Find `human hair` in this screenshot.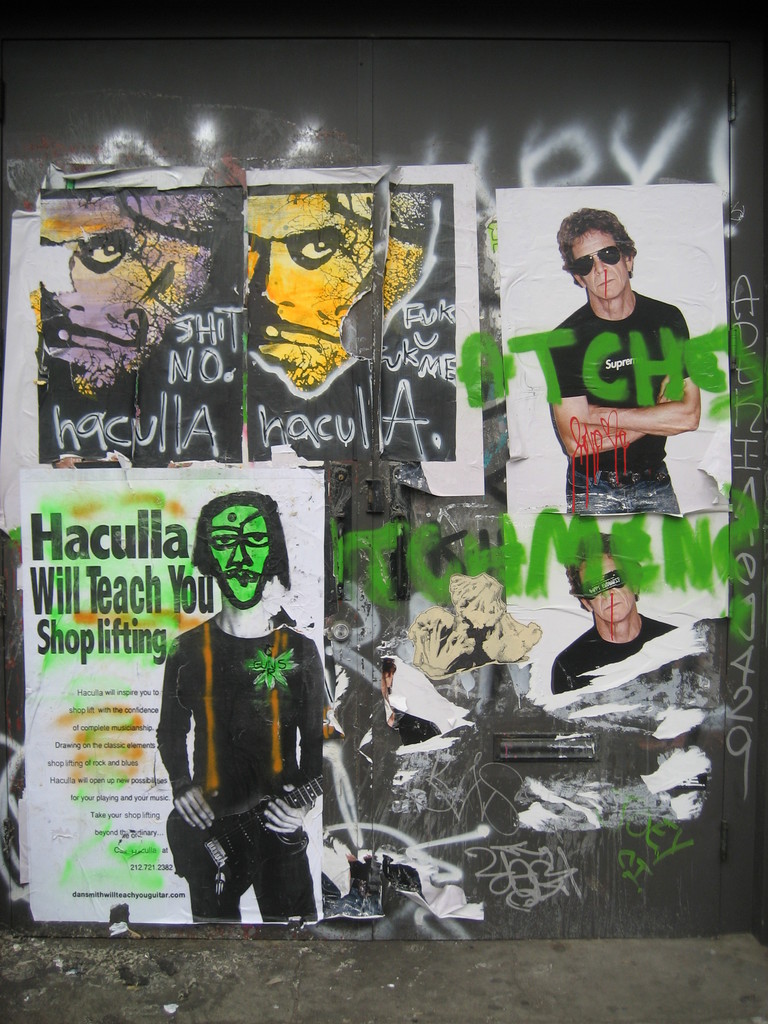
The bounding box for `human hair` is region(563, 531, 641, 600).
